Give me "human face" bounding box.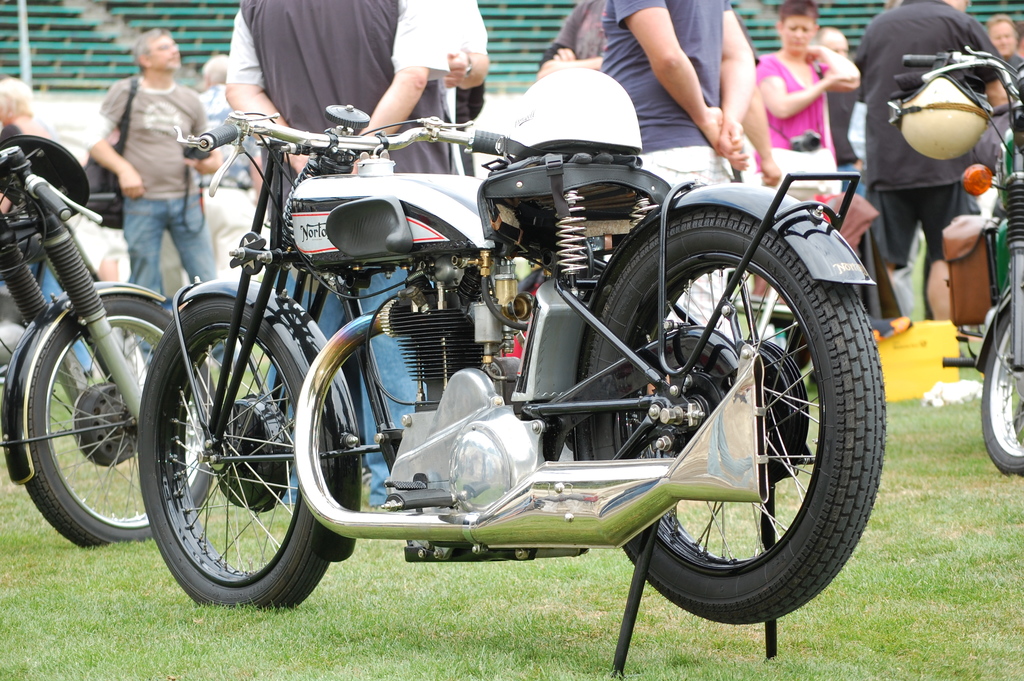
145:33:180:72.
